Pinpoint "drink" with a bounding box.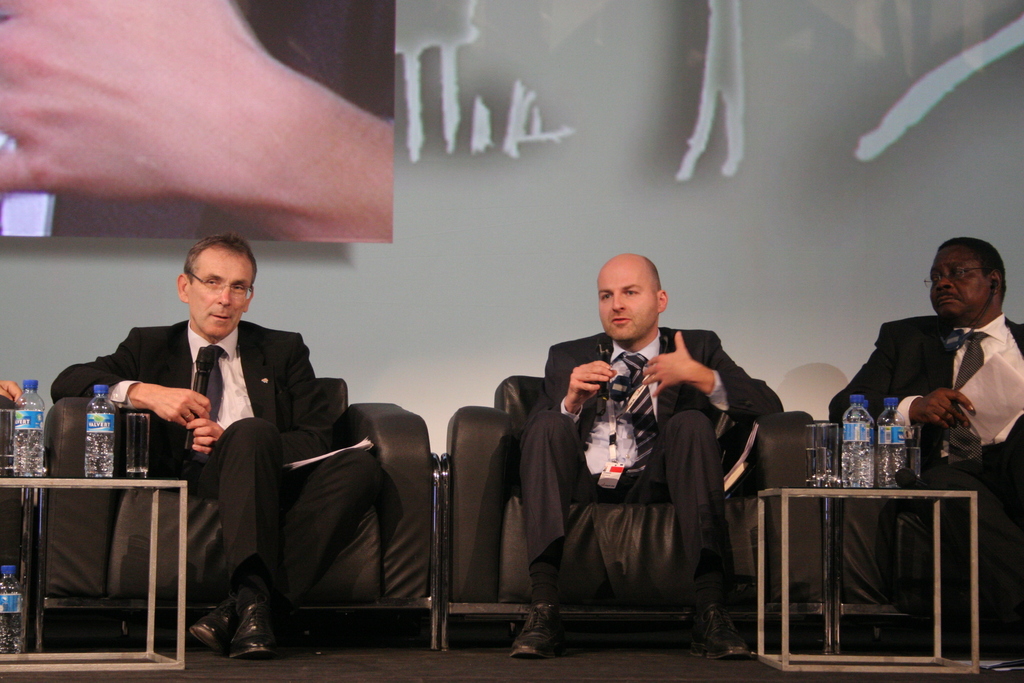
<region>844, 395, 874, 491</region>.
